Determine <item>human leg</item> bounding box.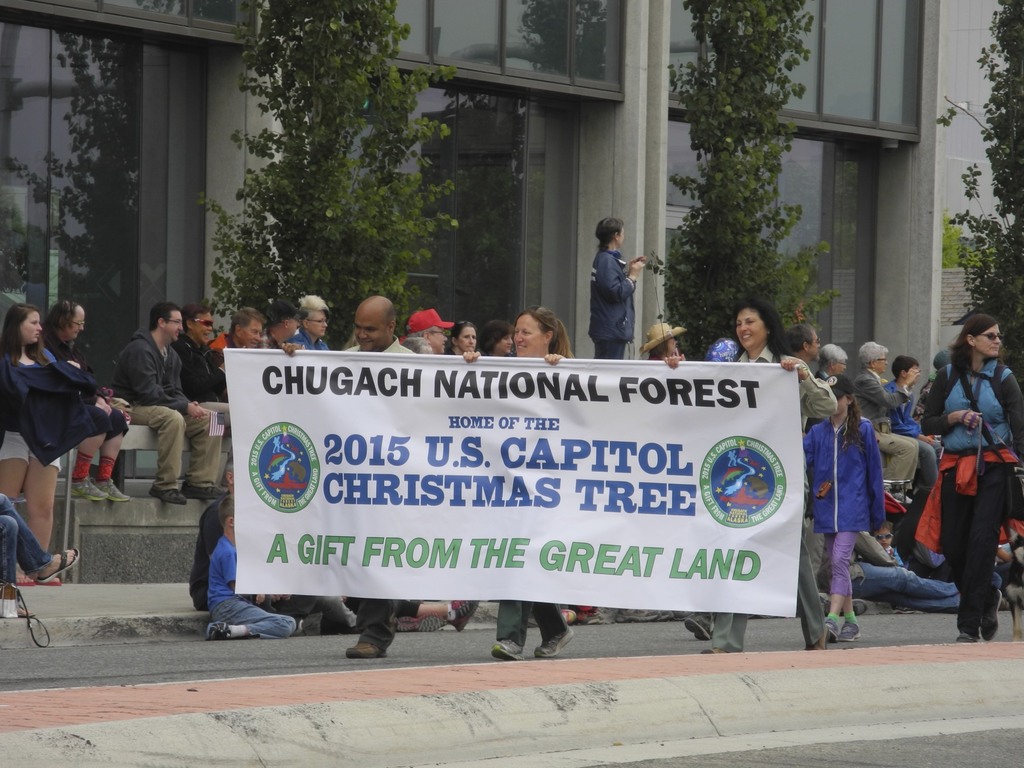
Determined: pyautogui.locateOnScreen(956, 463, 1014, 641).
